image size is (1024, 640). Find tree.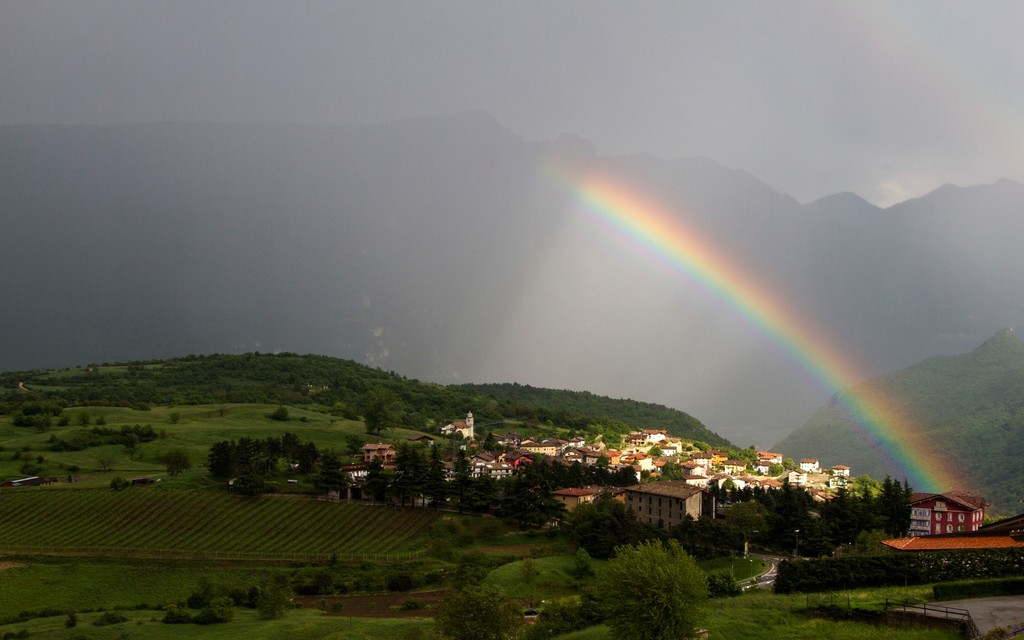
362/458/388/504.
